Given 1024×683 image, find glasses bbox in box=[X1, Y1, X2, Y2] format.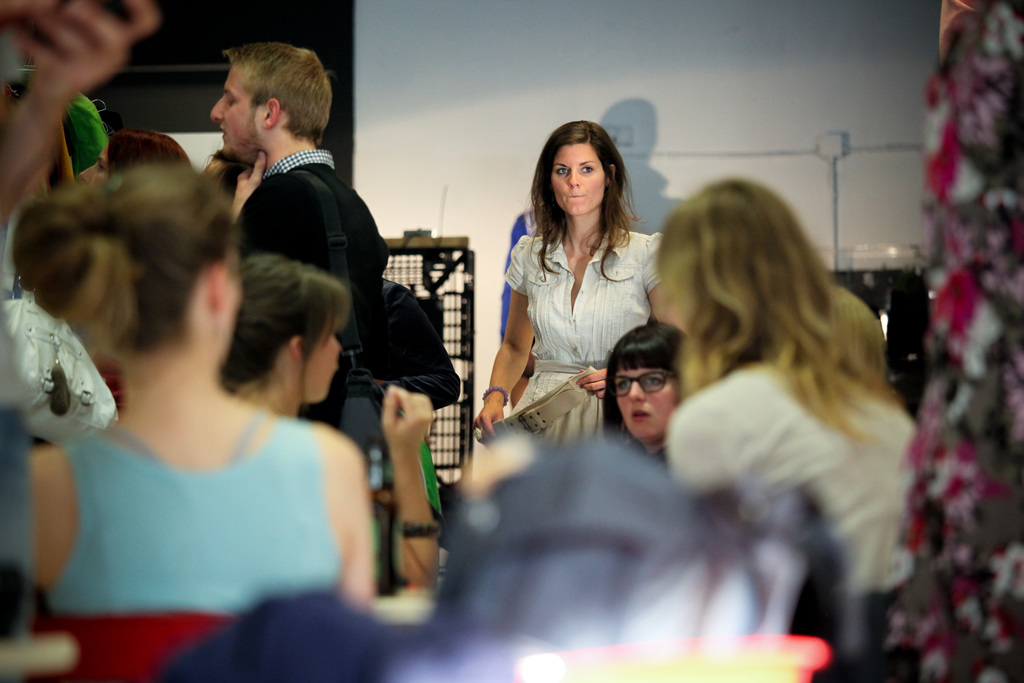
box=[610, 368, 675, 396].
